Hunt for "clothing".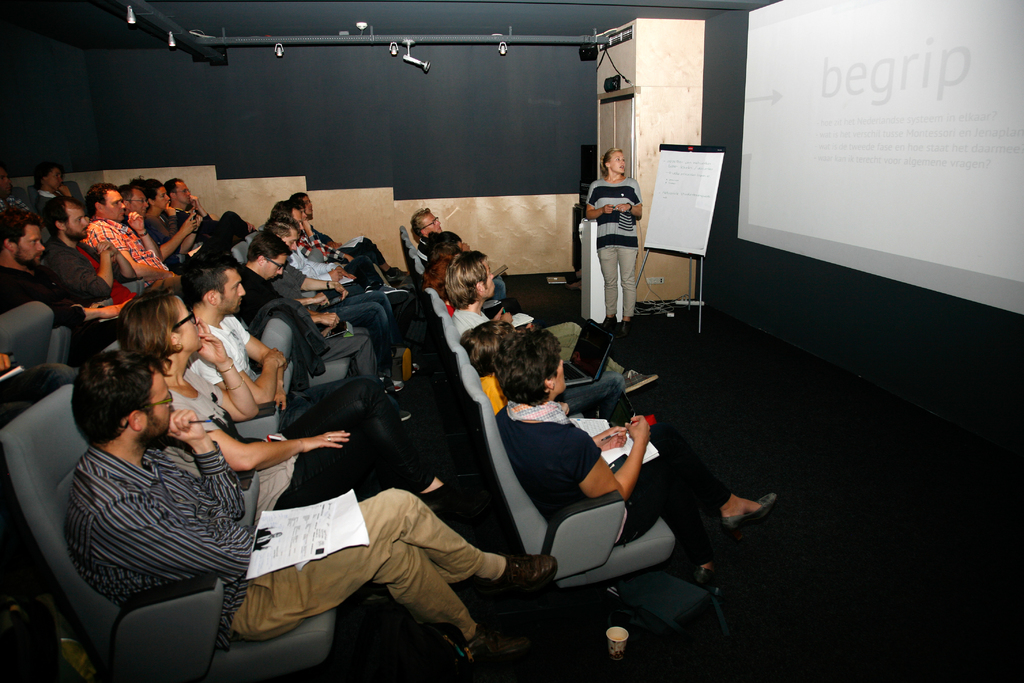
Hunted down at (x1=58, y1=441, x2=504, y2=644).
